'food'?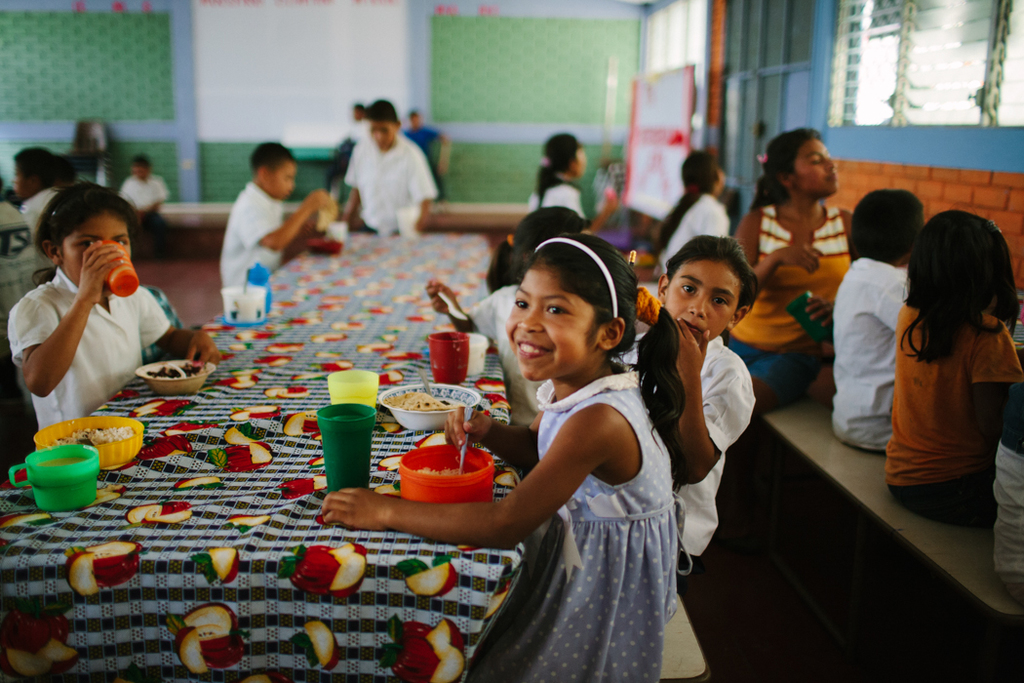
left=226, top=511, right=270, bottom=530
